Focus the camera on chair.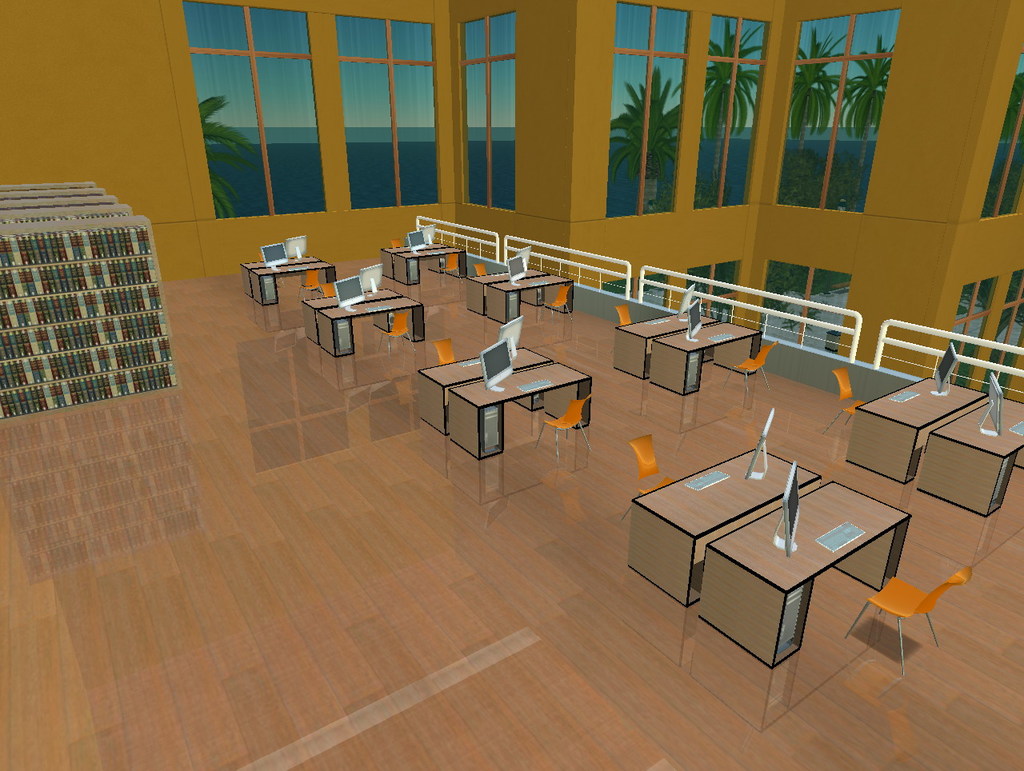
Focus region: box(831, 565, 973, 678).
